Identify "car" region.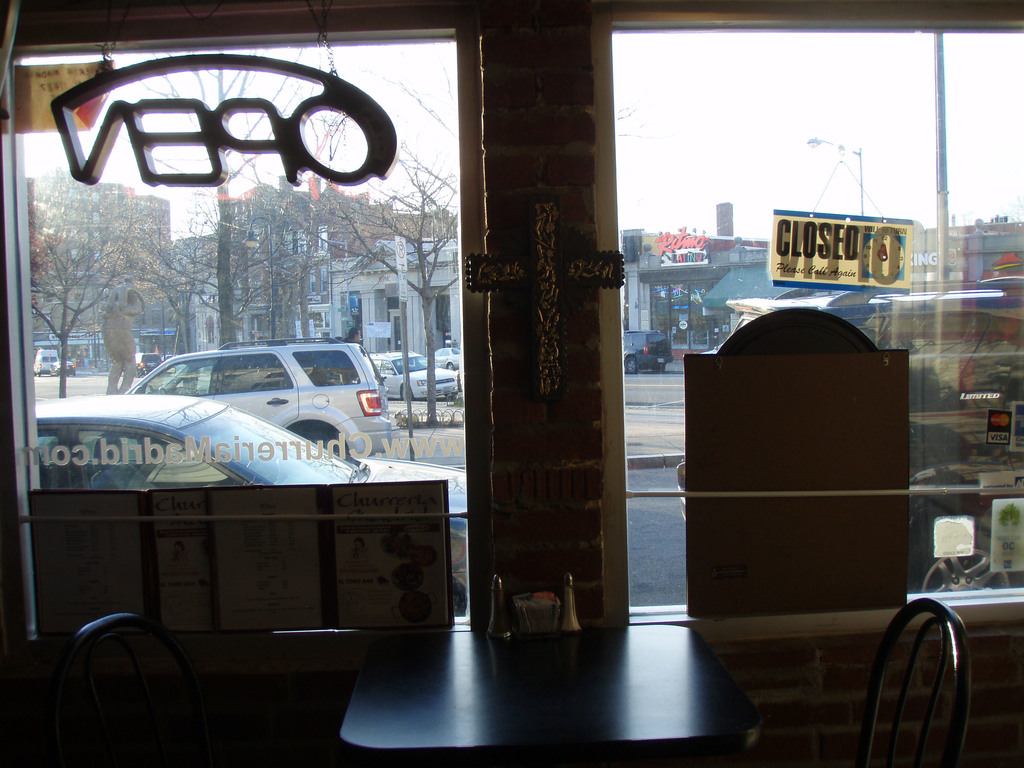
Region: <box>674,276,1023,591</box>.
